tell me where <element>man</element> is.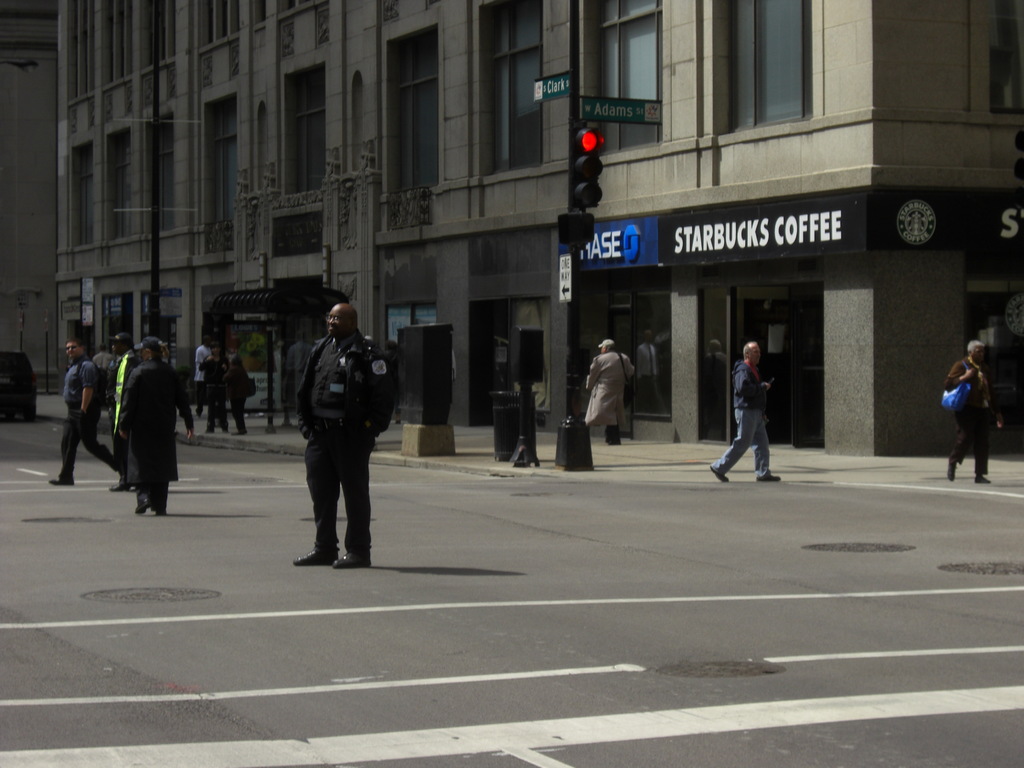
<element>man</element> is at select_region(706, 347, 781, 481).
